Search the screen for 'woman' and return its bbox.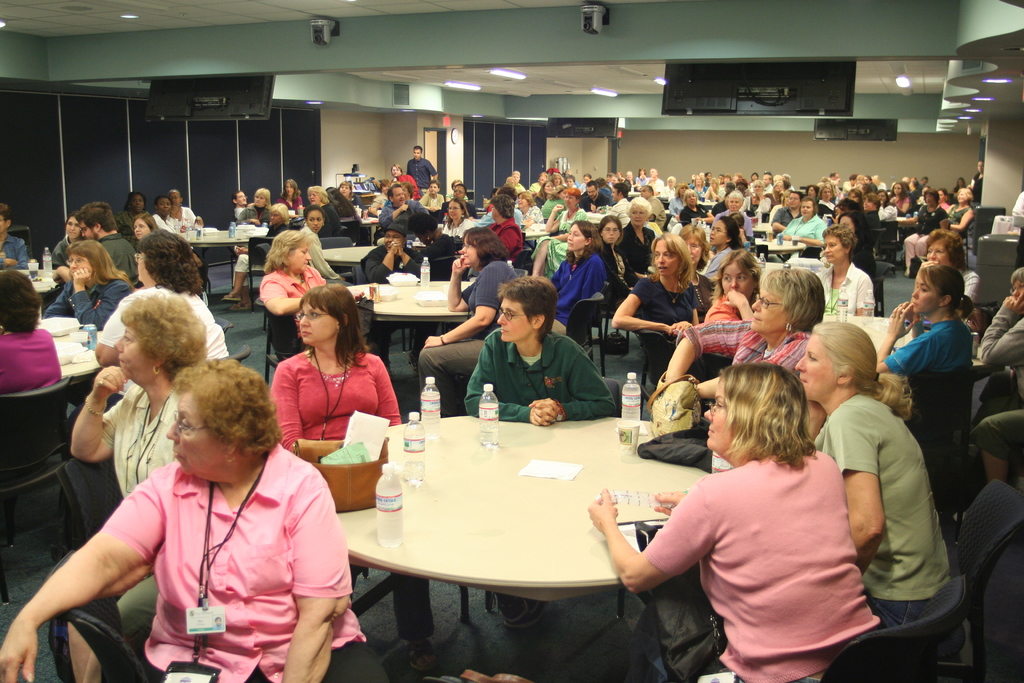
Found: [x1=698, y1=213, x2=744, y2=283].
